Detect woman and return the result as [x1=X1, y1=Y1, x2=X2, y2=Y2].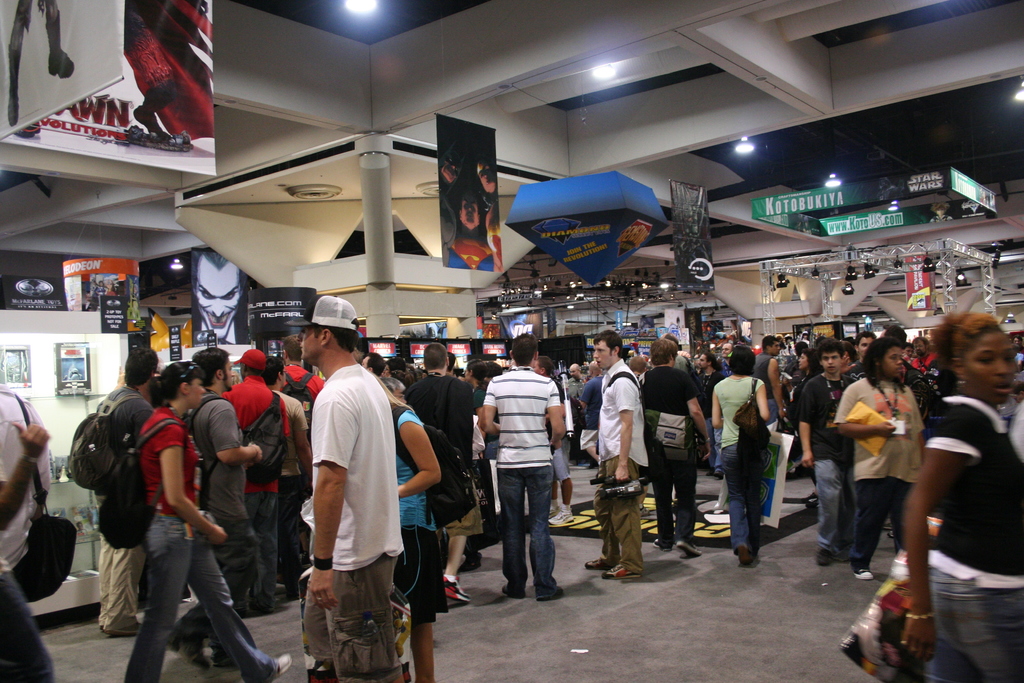
[x1=902, y1=313, x2=1023, y2=682].
